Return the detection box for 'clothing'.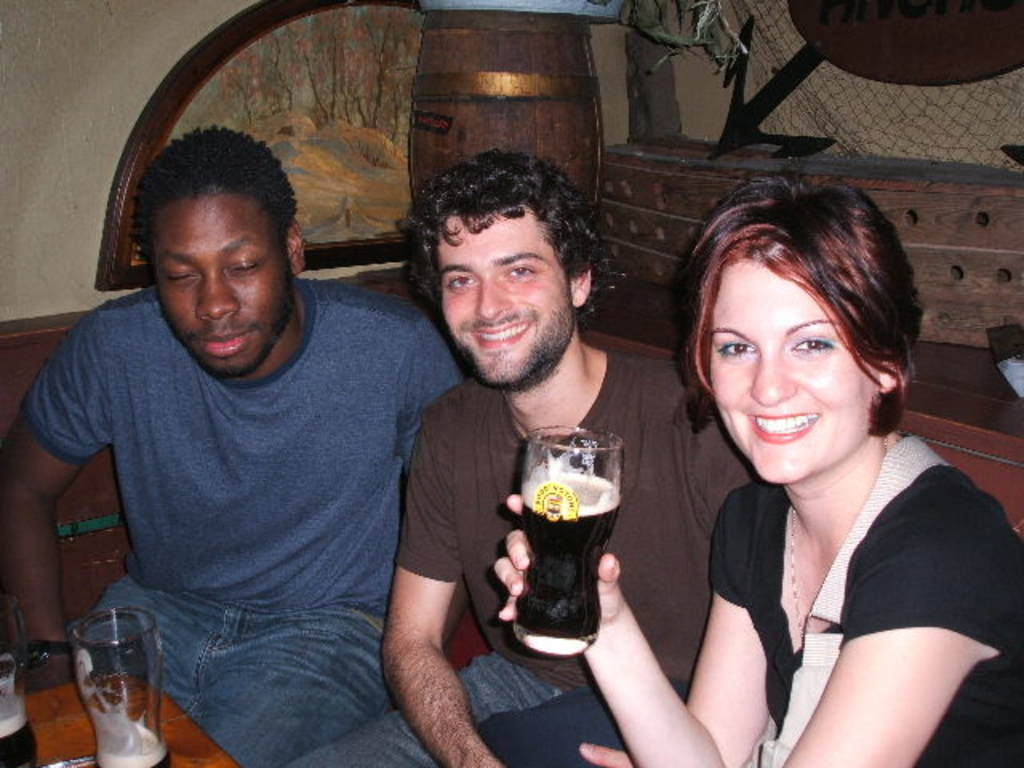
crop(294, 349, 752, 766).
